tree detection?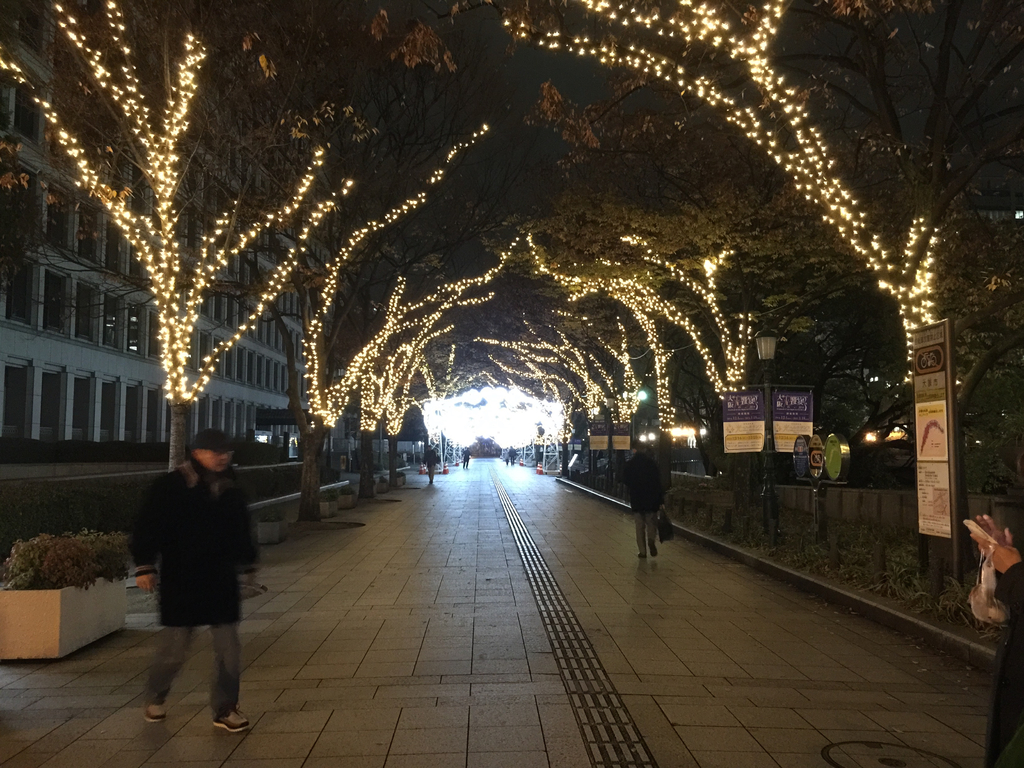
left=486, top=0, right=1023, bottom=574
